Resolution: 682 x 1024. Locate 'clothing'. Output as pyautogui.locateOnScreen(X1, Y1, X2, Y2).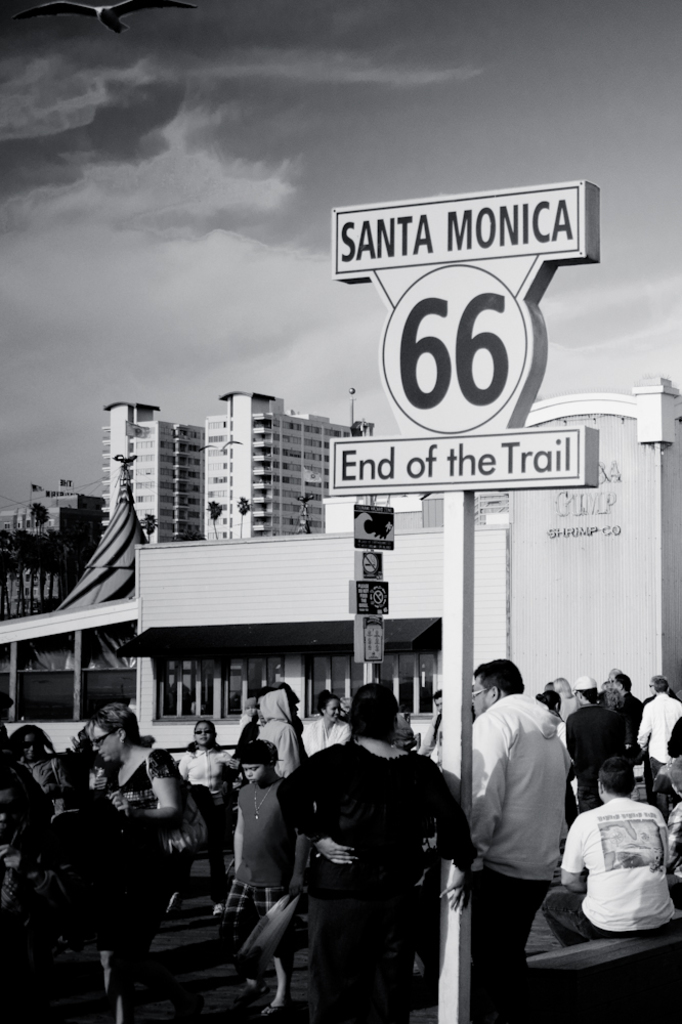
pyautogui.locateOnScreen(274, 749, 471, 899).
